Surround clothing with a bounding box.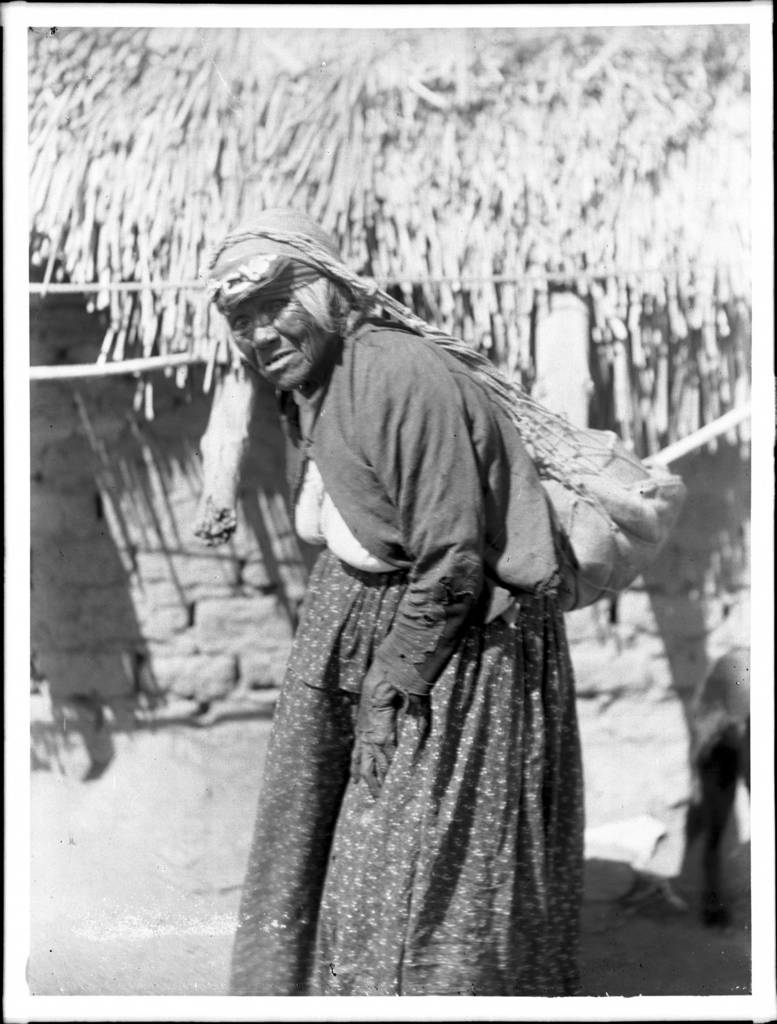
[195,301,646,938].
